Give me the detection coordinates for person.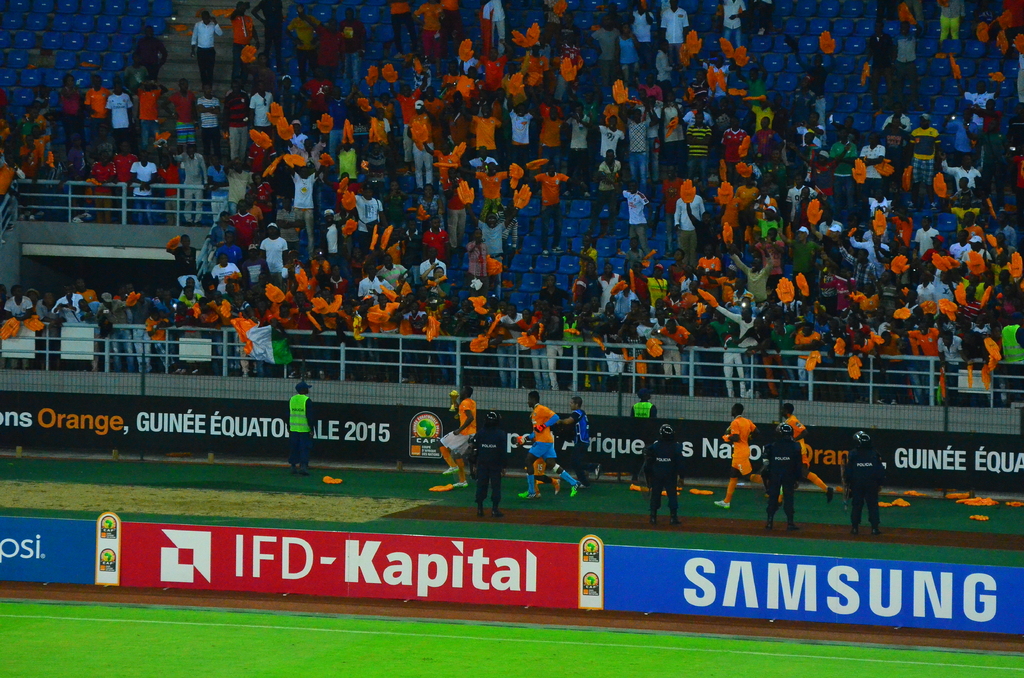
[x1=840, y1=432, x2=886, y2=537].
